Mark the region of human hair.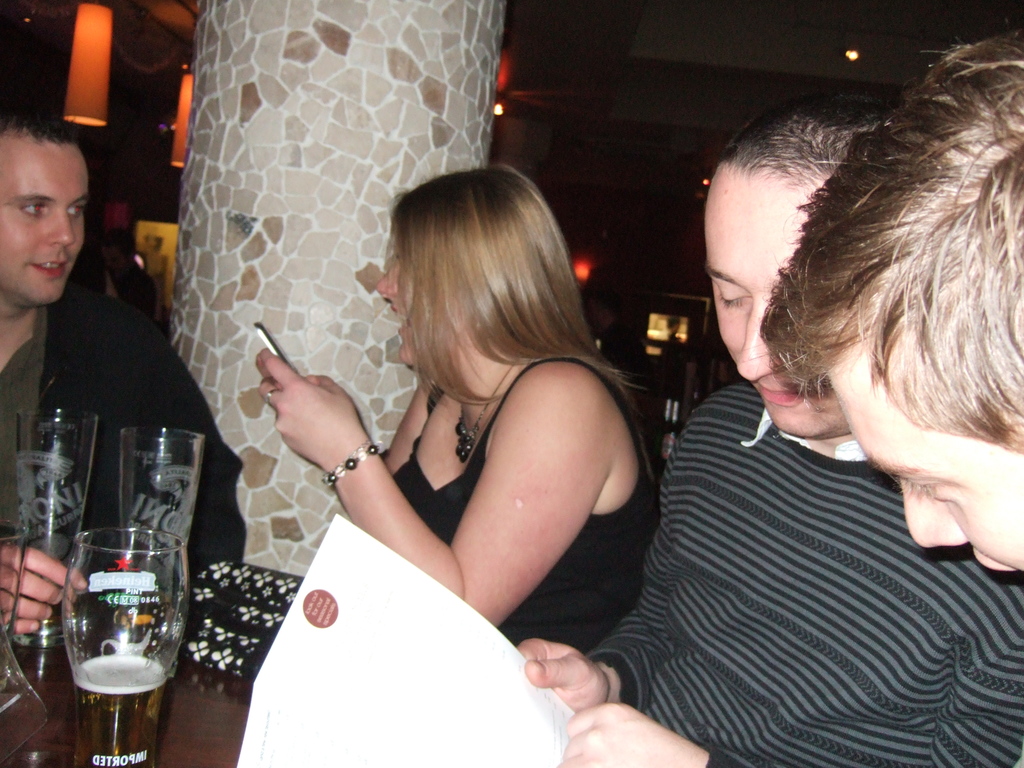
Region: (left=758, top=32, right=1023, bottom=454).
